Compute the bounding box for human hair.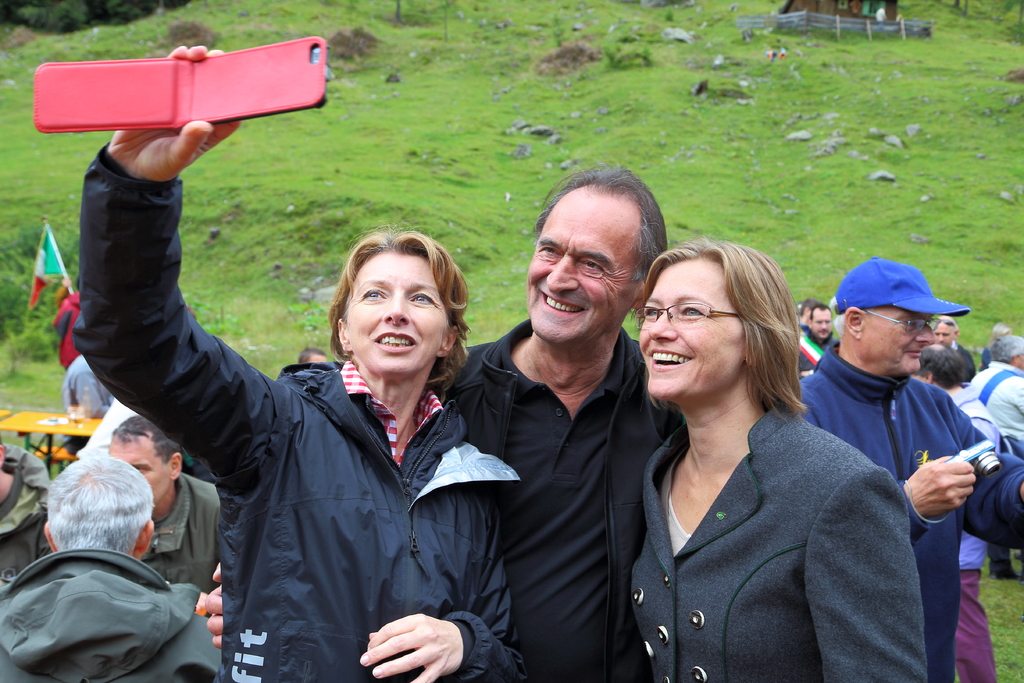
x1=831, y1=295, x2=872, y2=340.
